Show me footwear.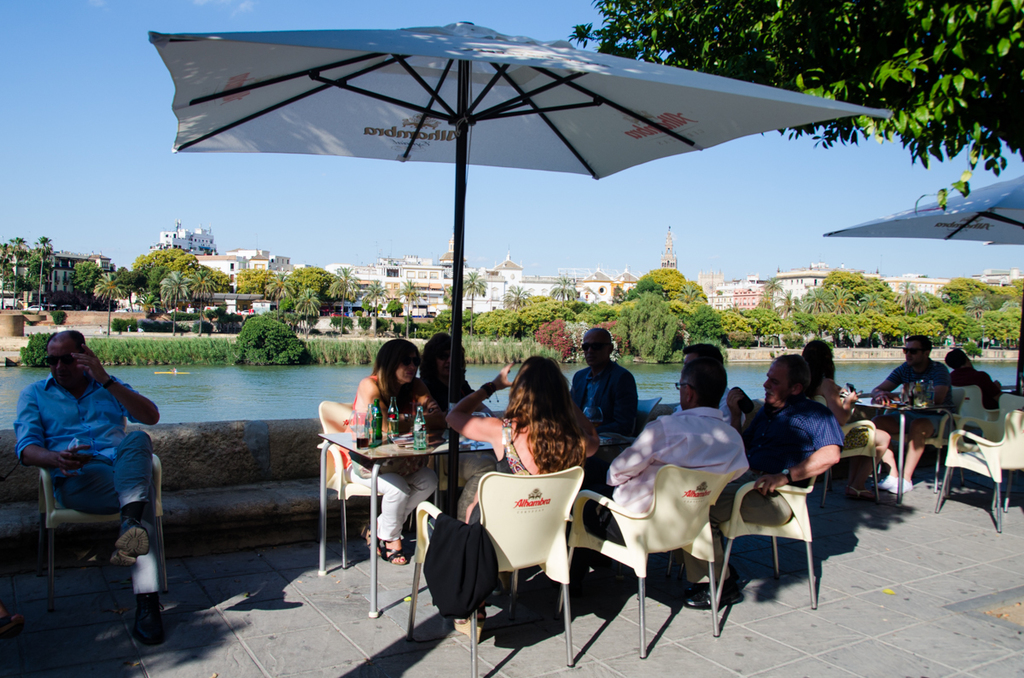
footwear is here: [687,588,742,609].
